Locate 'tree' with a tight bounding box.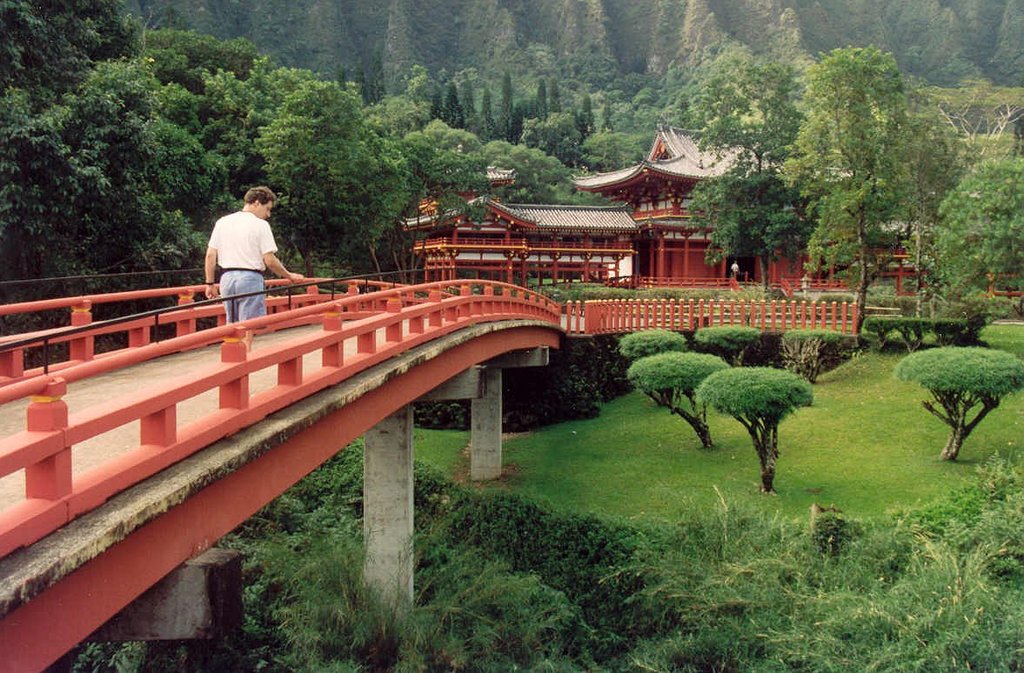
box(640, 347, 728, 463).
